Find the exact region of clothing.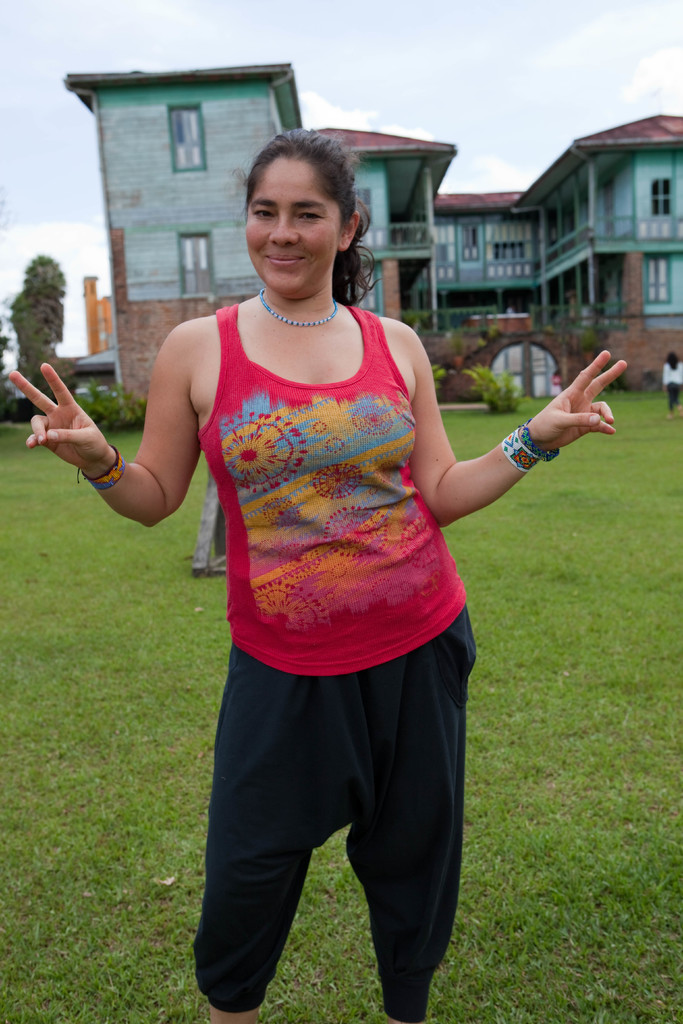
Exact region: (161, 291, 499, 743).
